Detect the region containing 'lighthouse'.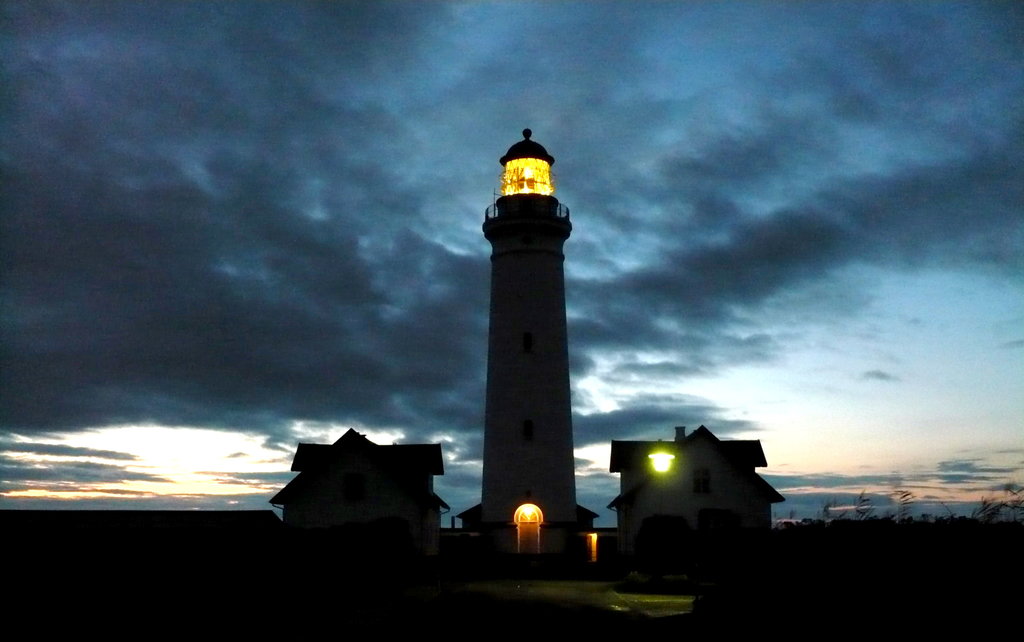
(left=447, top=124, right=605, bottom=562).
